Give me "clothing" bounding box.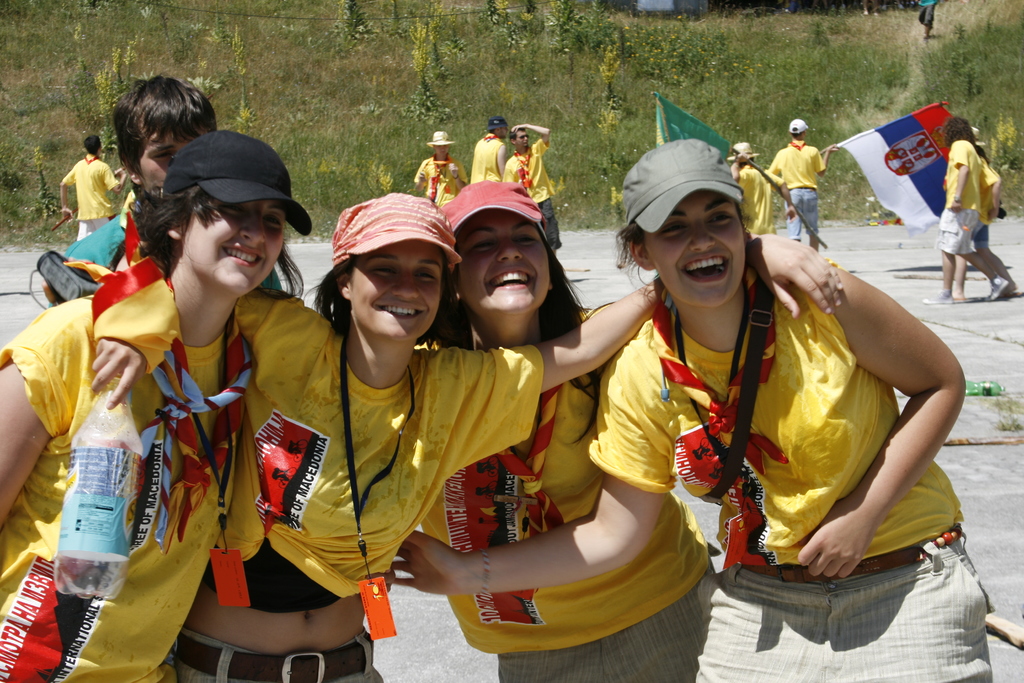
[left=469, top=129, right=505, bottom=183].
